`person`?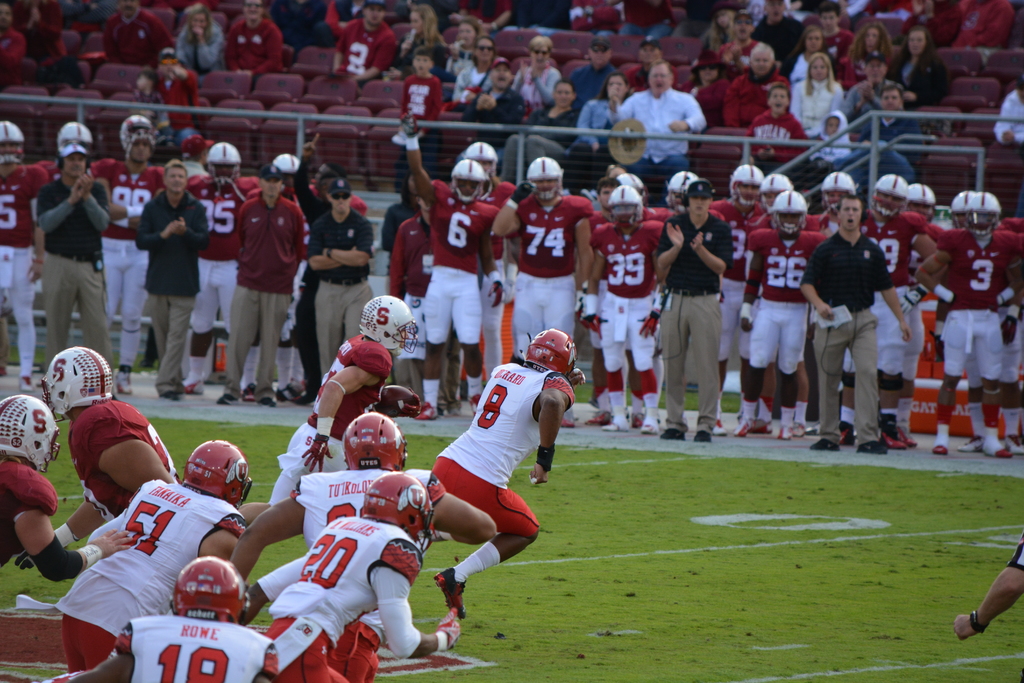
region(15, 347, 182, 569)
